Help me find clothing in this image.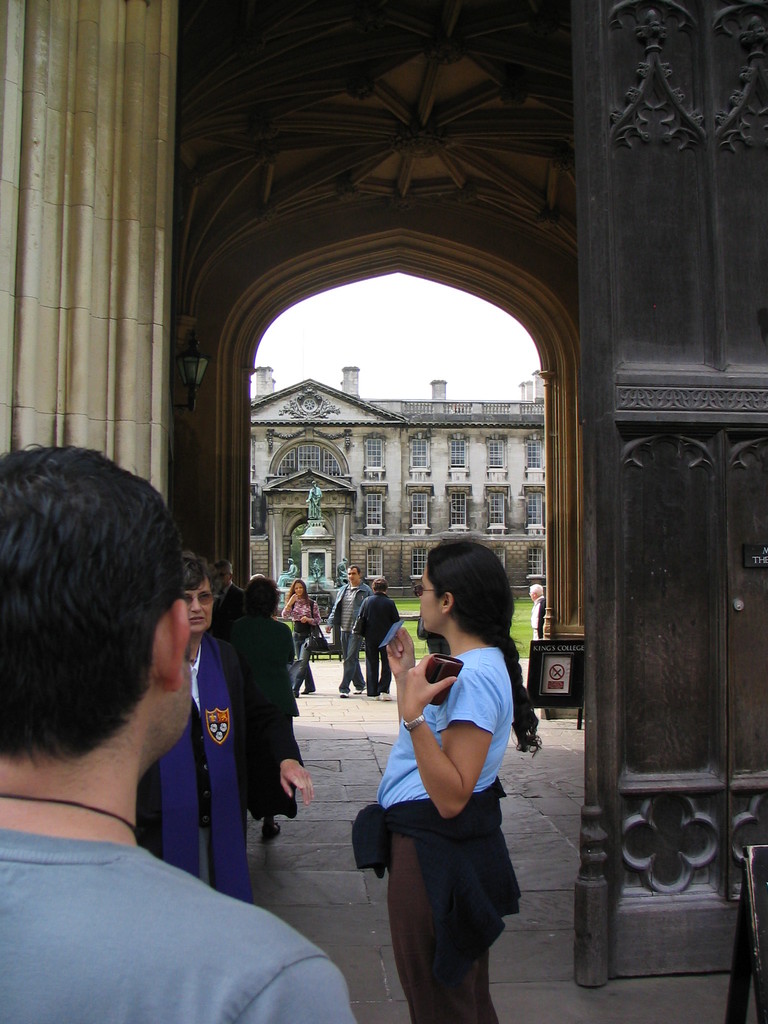
Found it: <region>0, 820, 353, 1021</region>.
